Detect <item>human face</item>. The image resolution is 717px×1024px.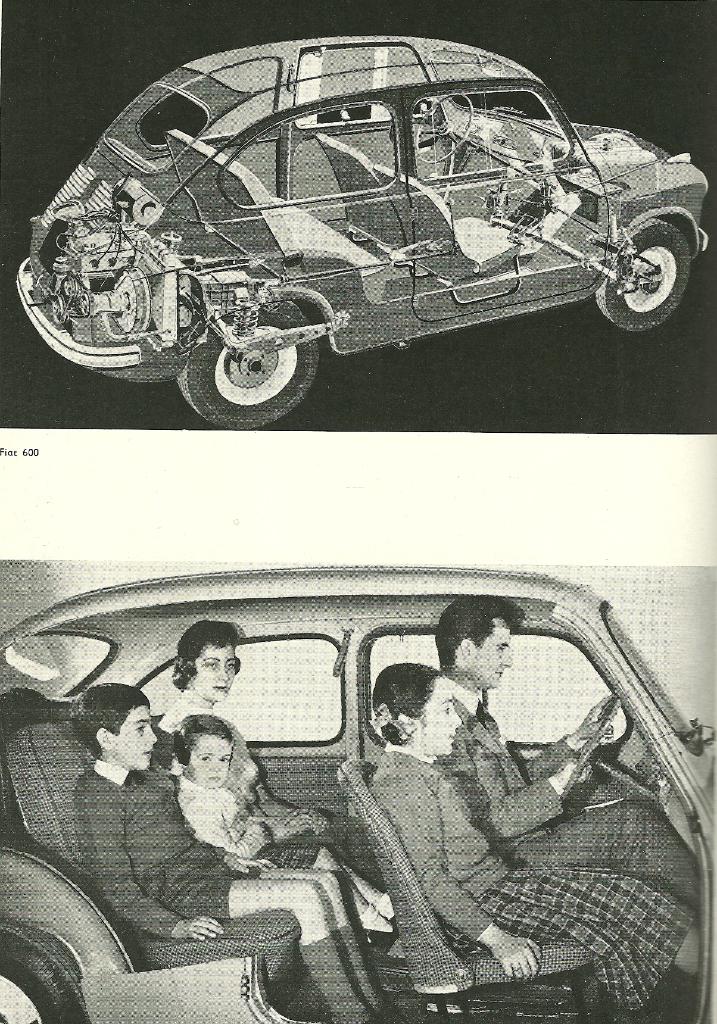
pyautogui.locateOnScreen(110, 701, 161, 767).
